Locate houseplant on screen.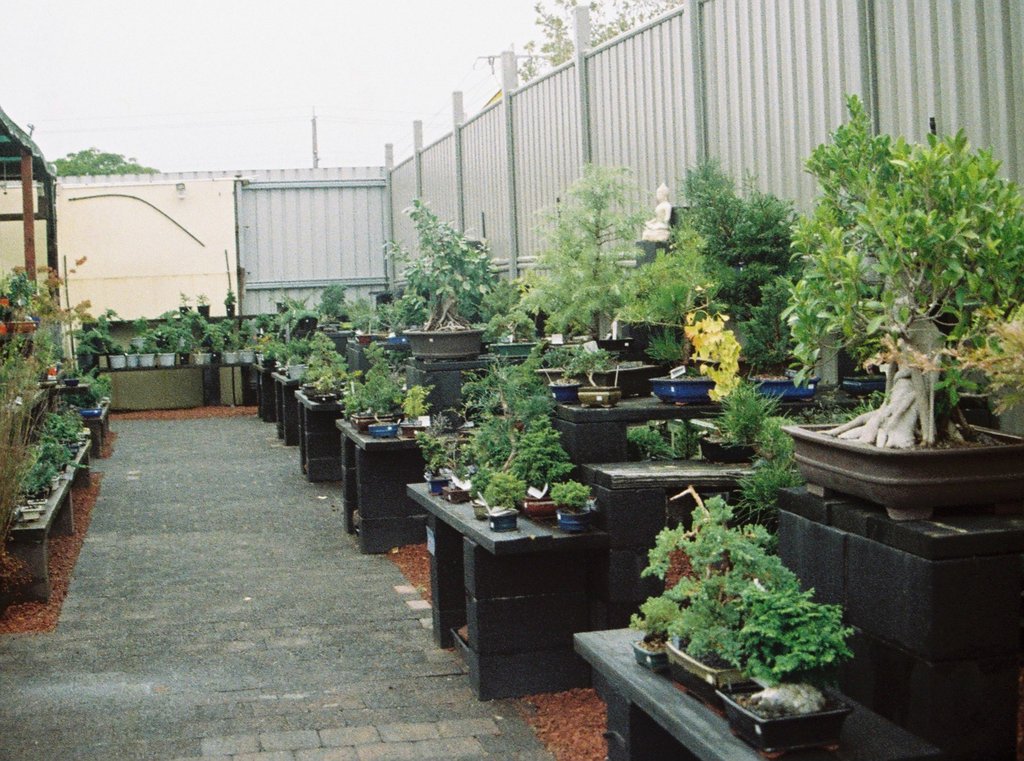
On screen at [544,479,595,537].
